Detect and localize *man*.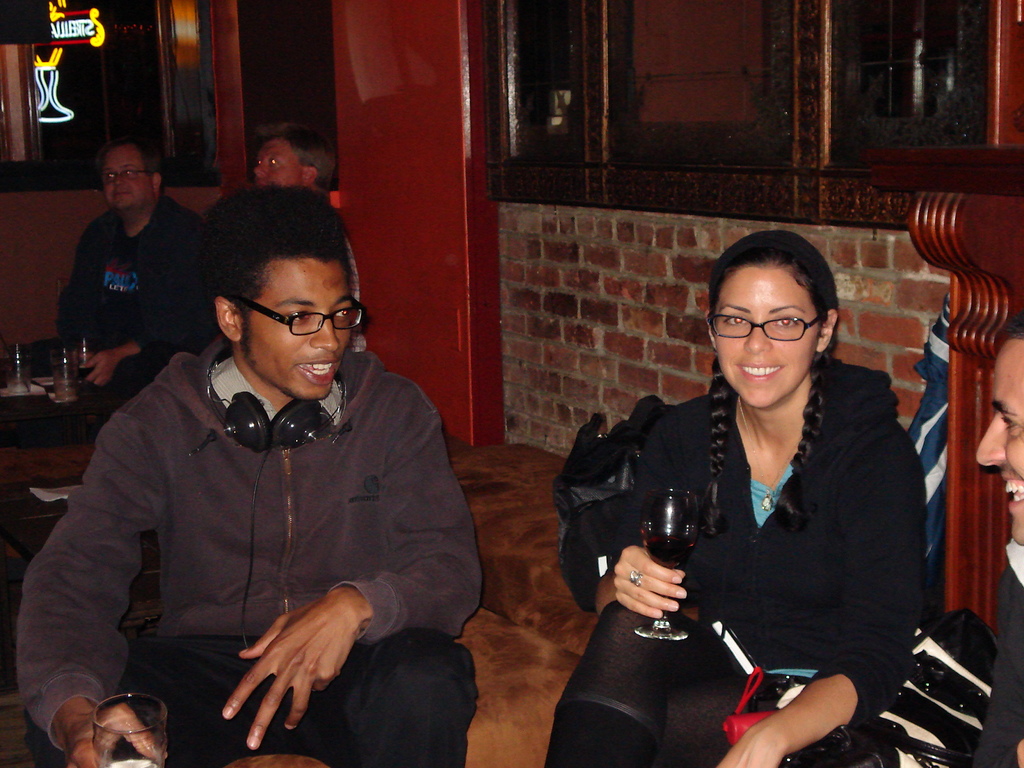
Localized at 17, 182, 484, 767.
